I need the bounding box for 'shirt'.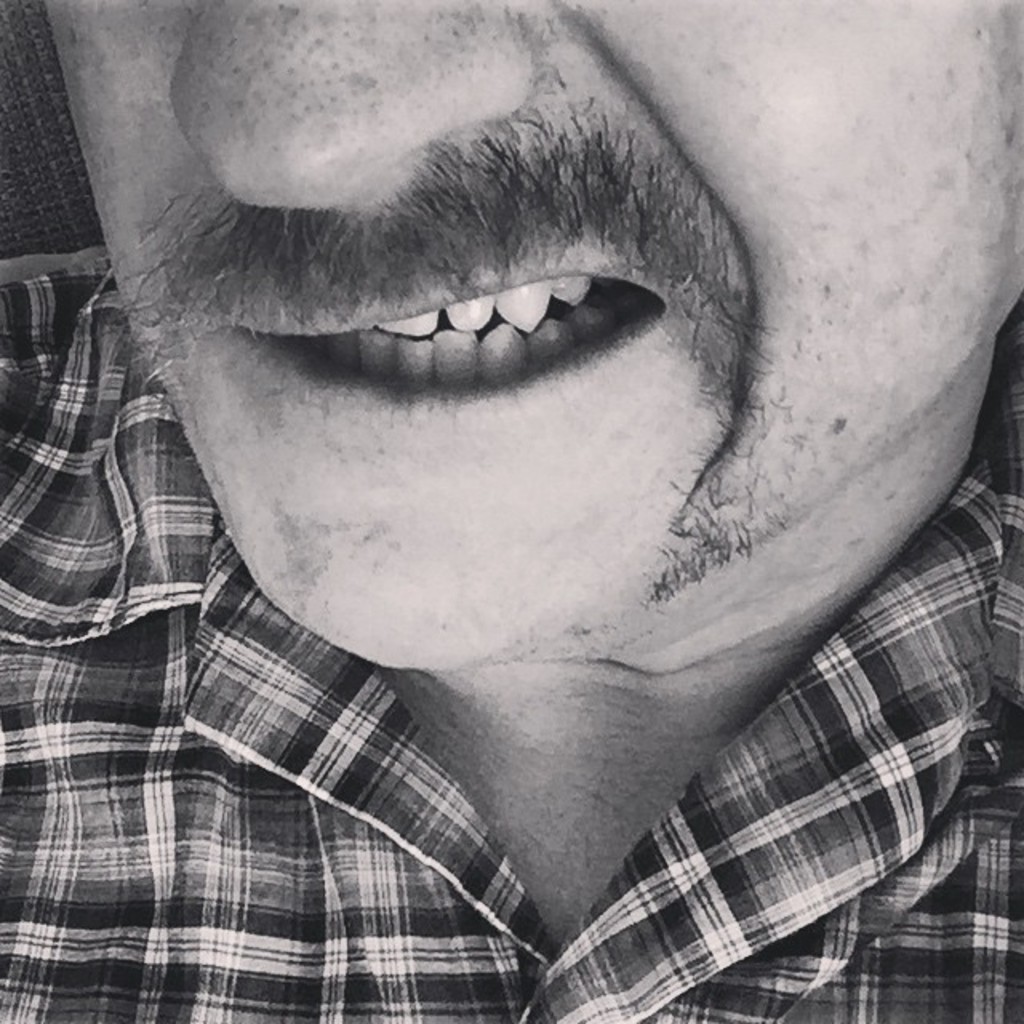
Here it is: box(0, 83, 1010, 1002).
